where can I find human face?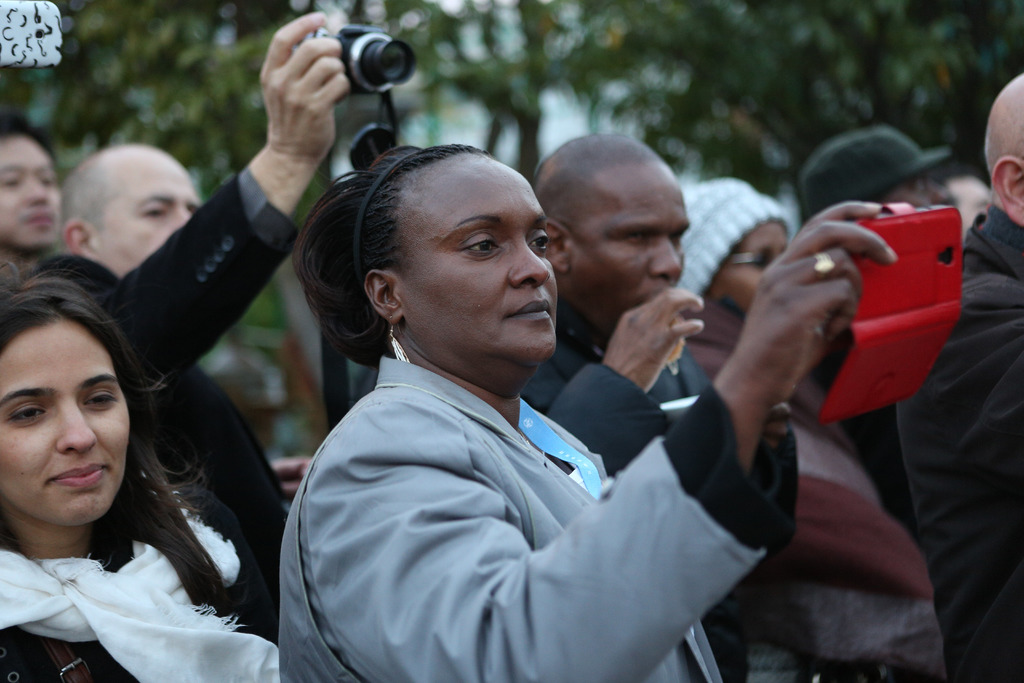
You can find it at x1=579, y1=181, x2=692, y2=324.
